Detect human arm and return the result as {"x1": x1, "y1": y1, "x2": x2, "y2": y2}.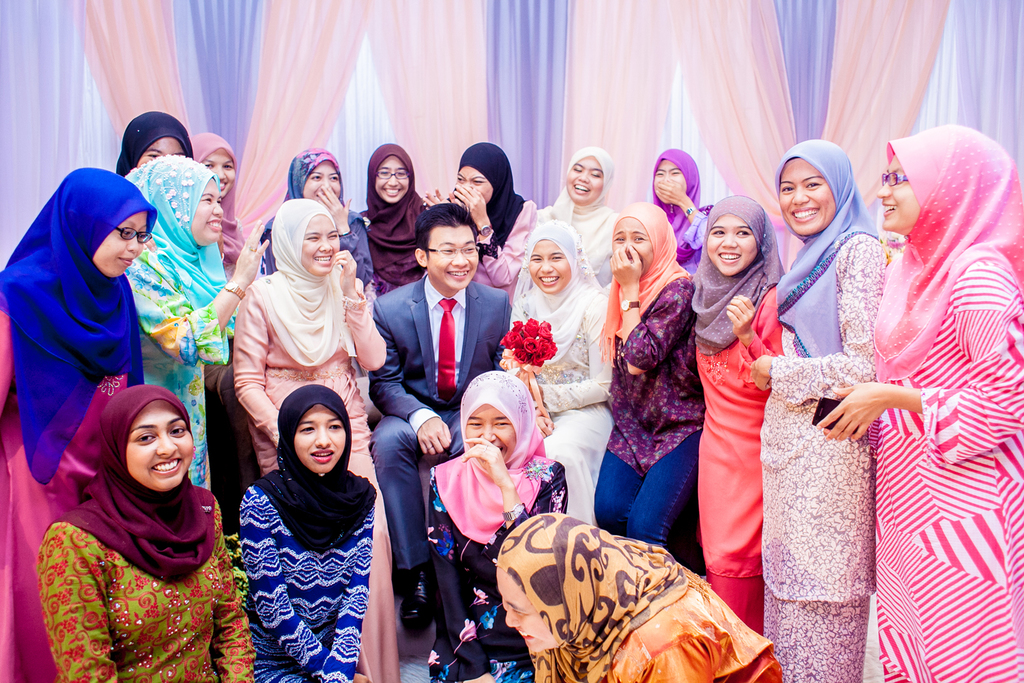
{"x1": 606, "y1": 242, "x2": 685, "y2": 373}.
